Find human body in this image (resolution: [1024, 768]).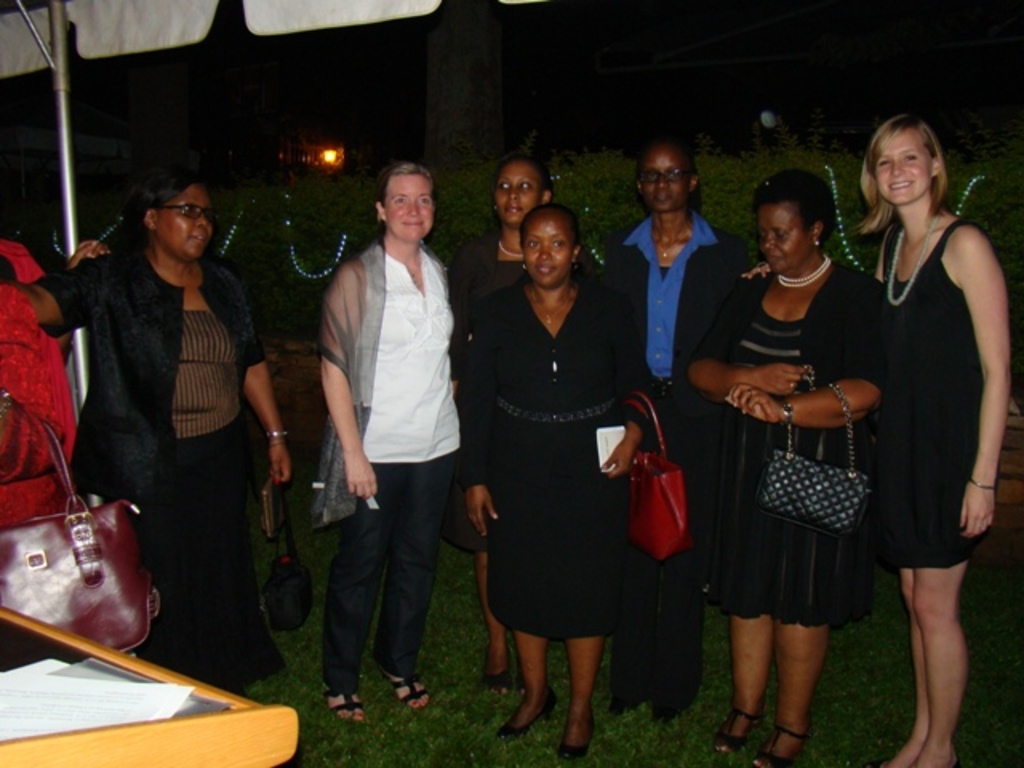
443, 162, 550, 344.
